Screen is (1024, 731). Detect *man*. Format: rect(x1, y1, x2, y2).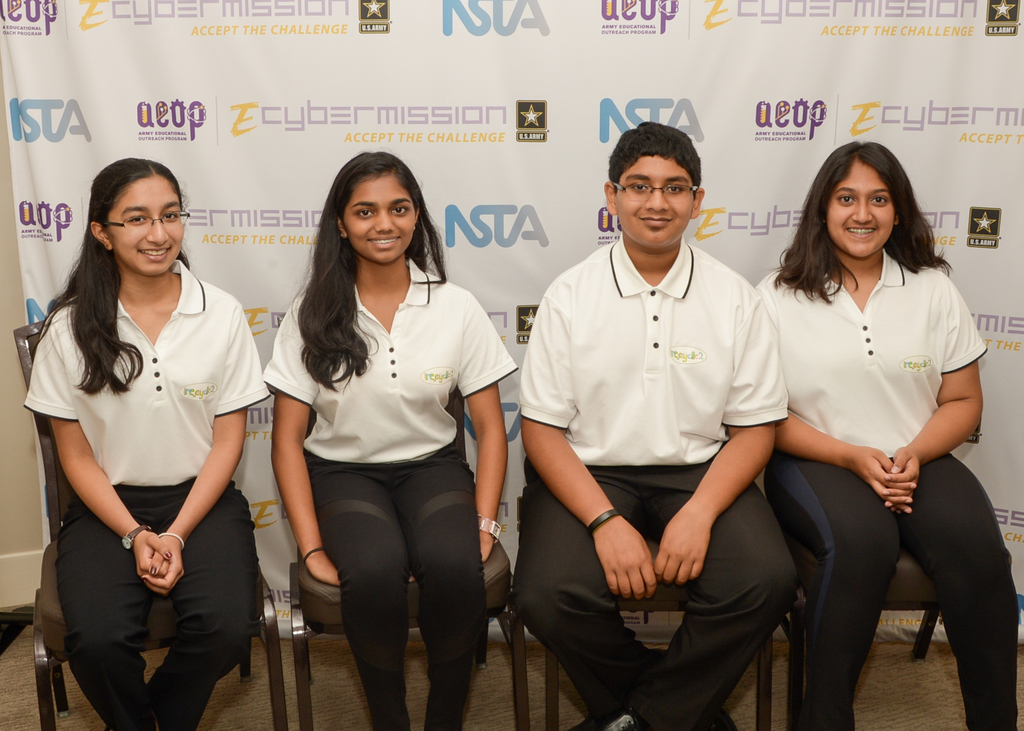
rect(514, 118, 799, 730).
